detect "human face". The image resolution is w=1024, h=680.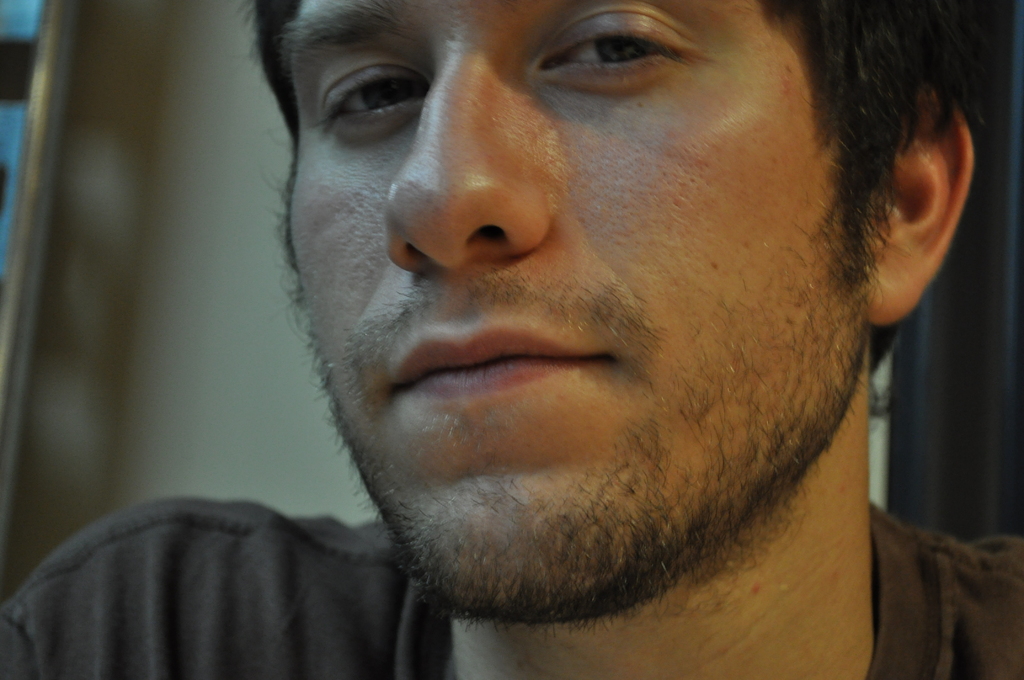
x1=276, y1=3, x2=874, y2=606.
